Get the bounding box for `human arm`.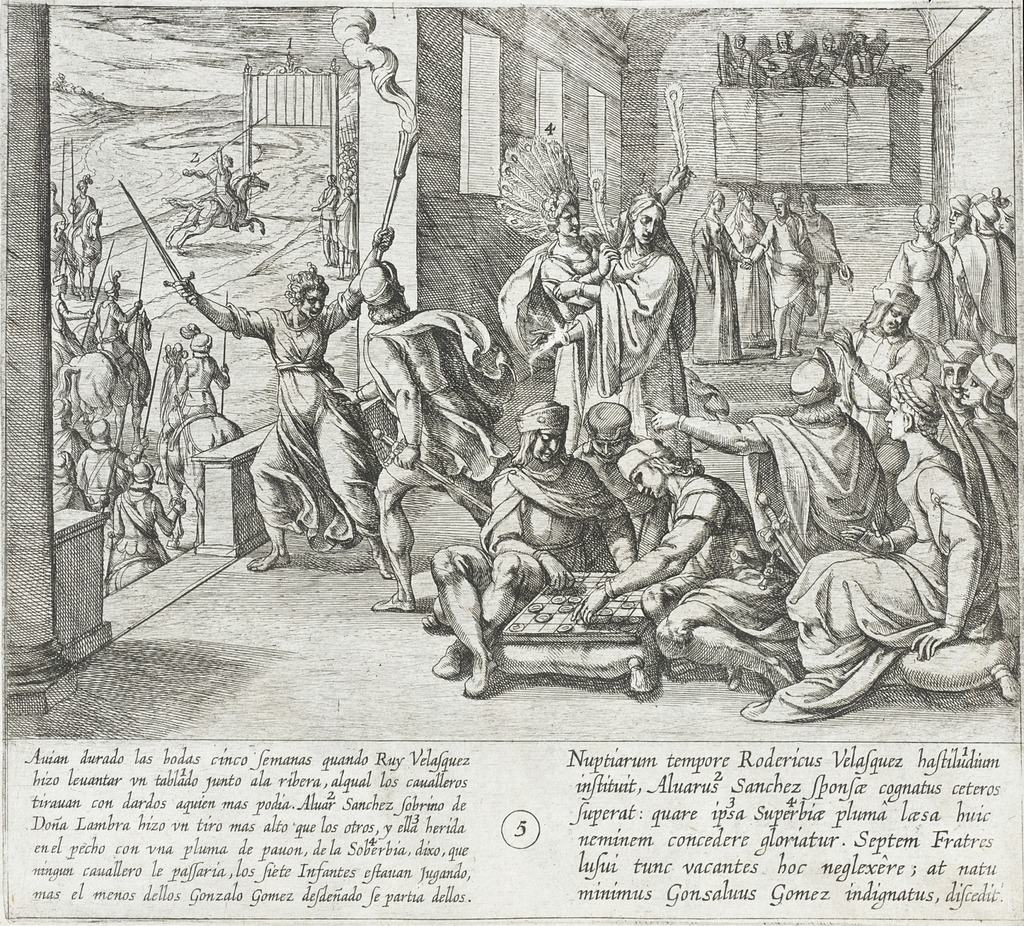
{"x1": 215, "y1": 144, "x2": 228, "y2": 177}.
